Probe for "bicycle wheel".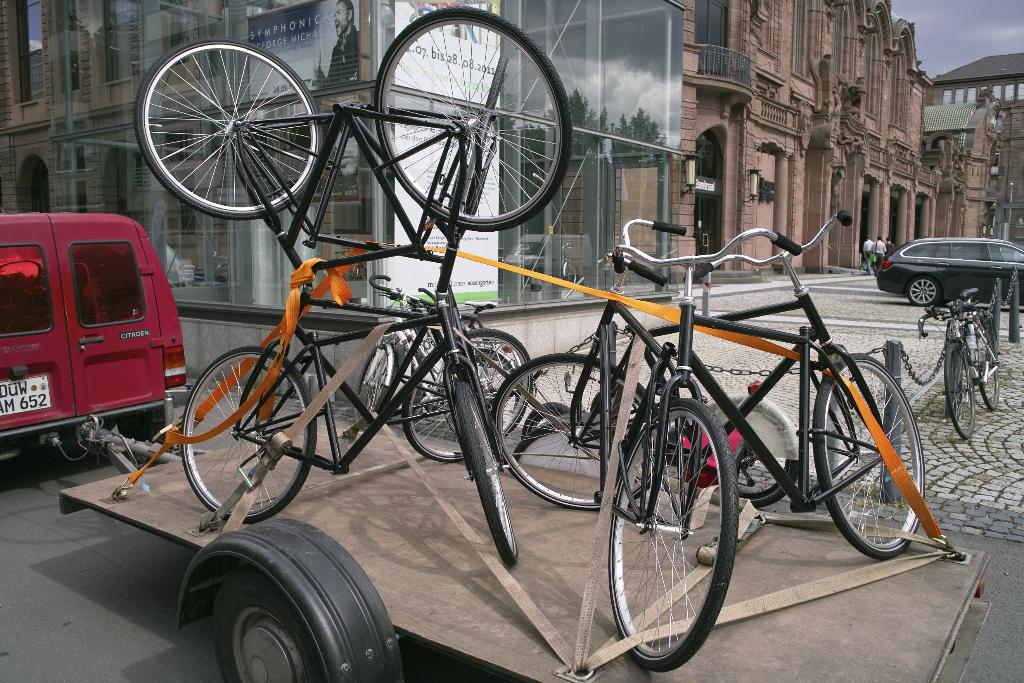
Probe result: bbox=[607, 398, 739, 668].
